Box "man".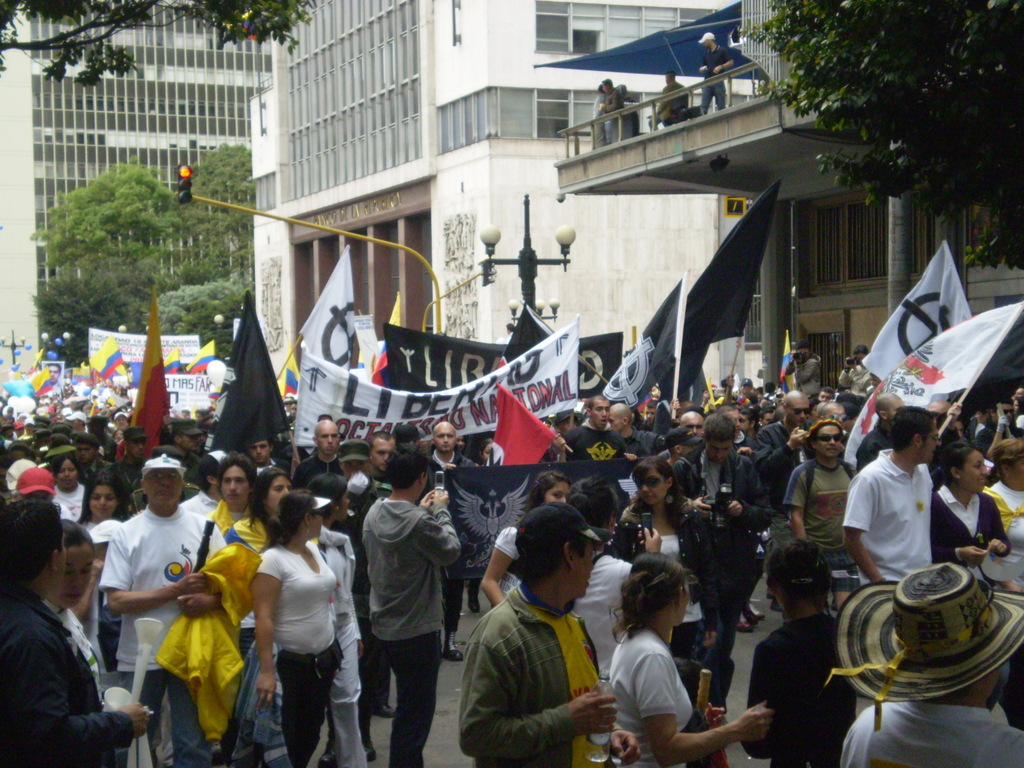
<region>648, 74, 689, 132</region>.
